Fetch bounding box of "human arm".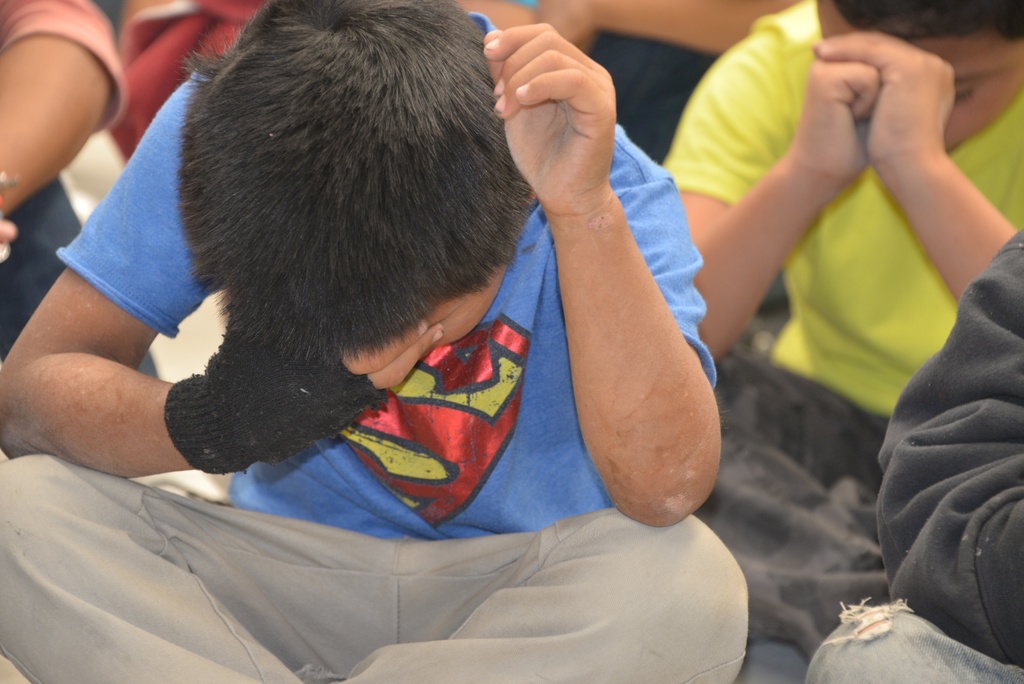
Bbox: [x1=0, y1=0, x2=124, y2=209].
